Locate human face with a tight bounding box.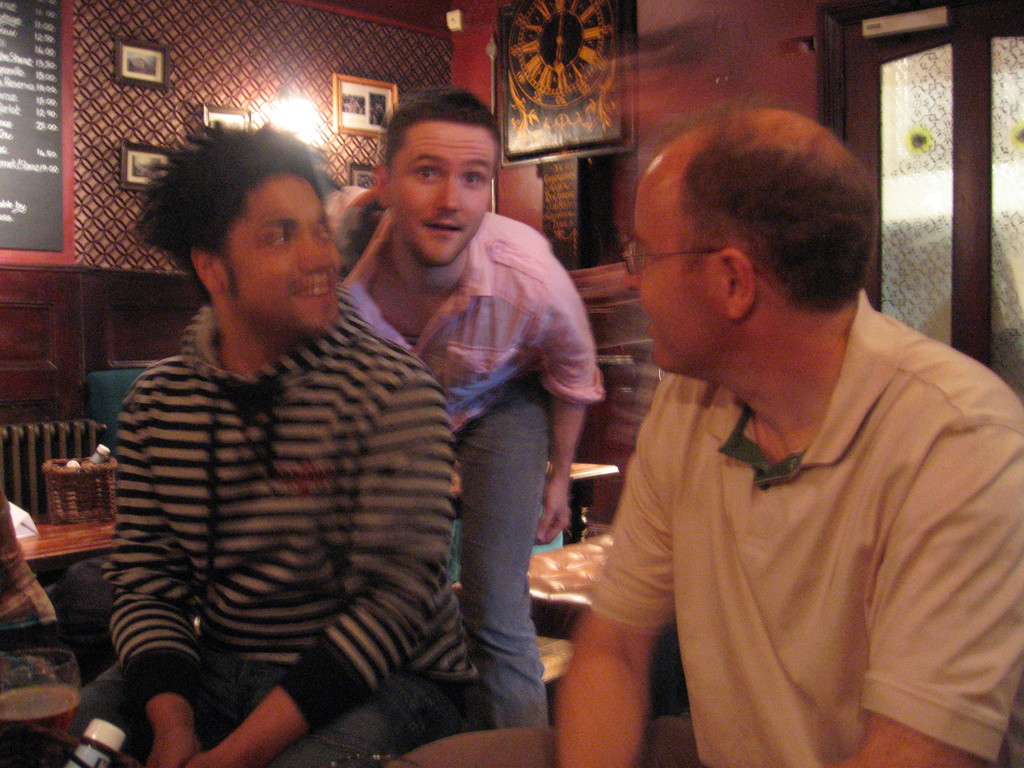
620/170/711/374.
